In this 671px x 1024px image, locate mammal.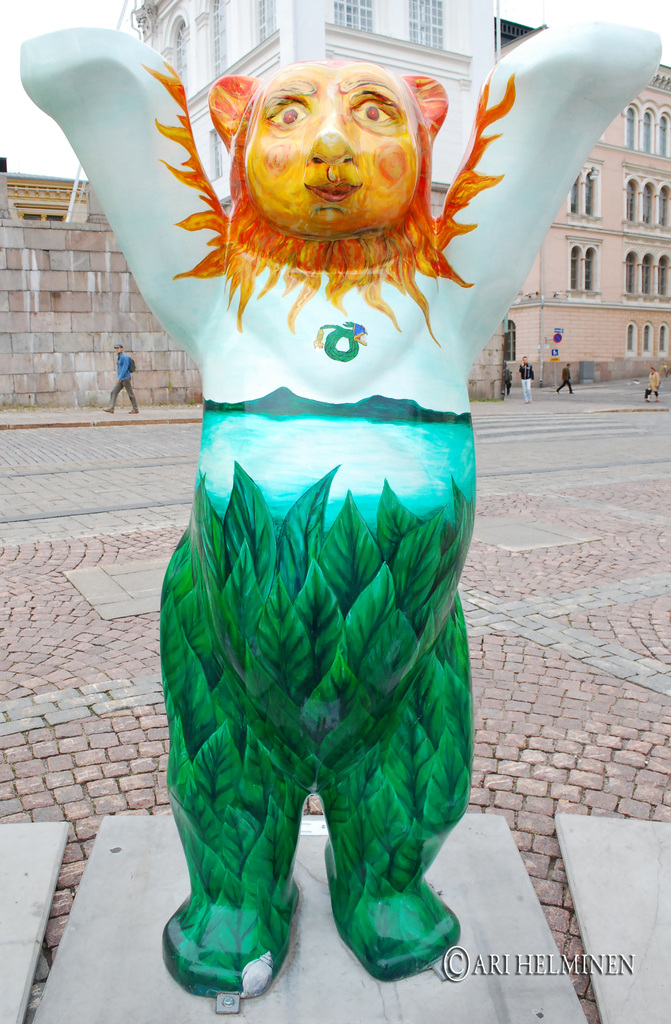
Bounding box: locate(521, 357, 533, 406).
